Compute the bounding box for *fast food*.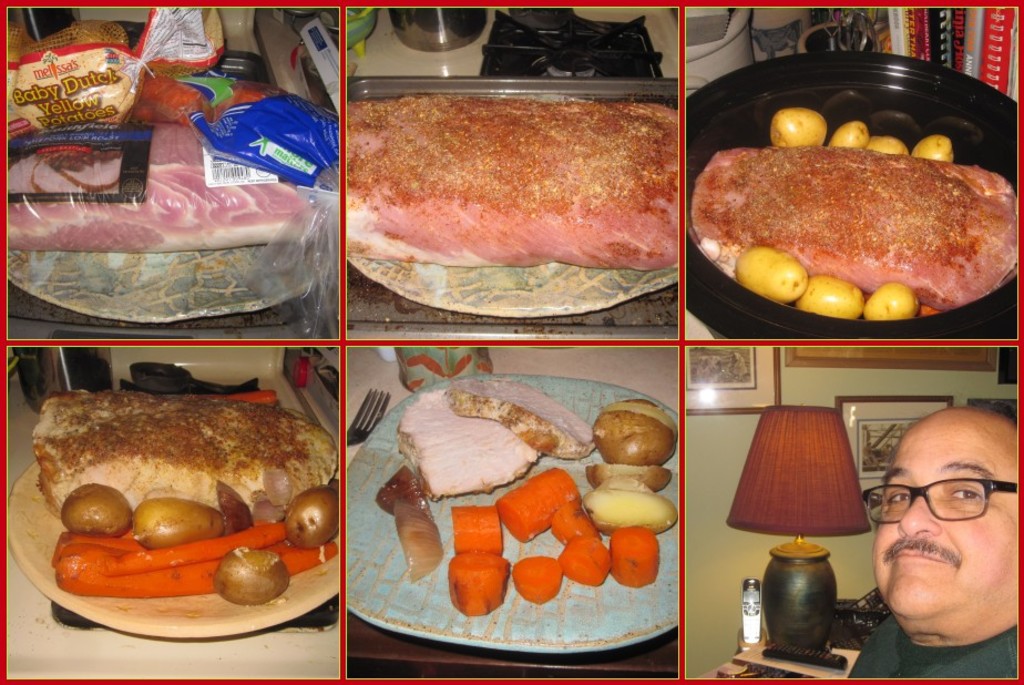
select_region(340, 82, 659, 278).
